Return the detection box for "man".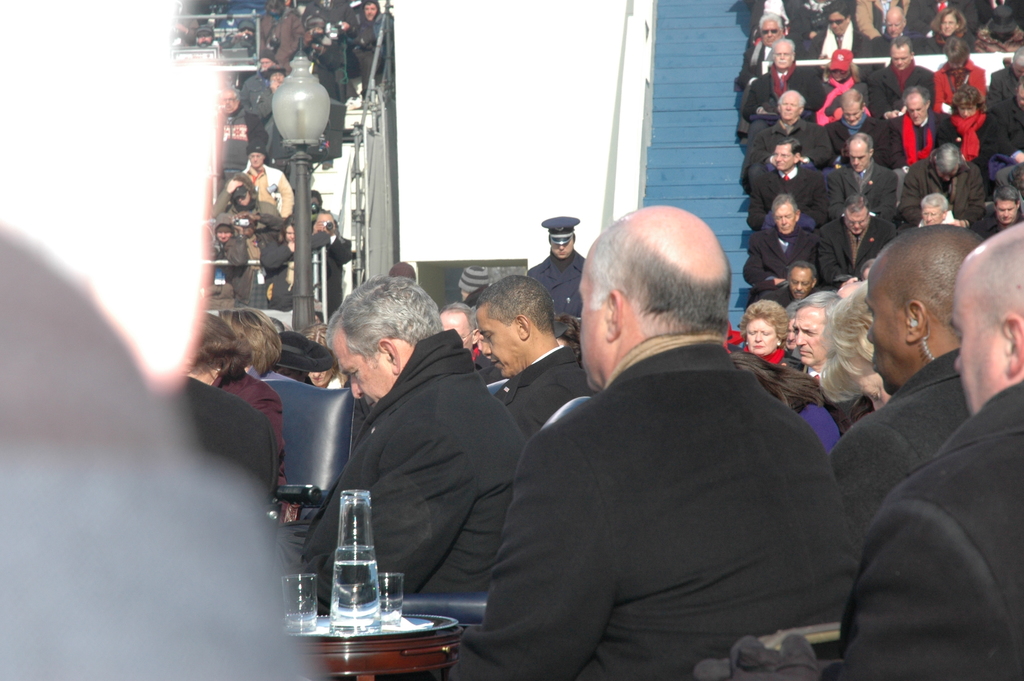
[x1=823, y1=85, x2=889, y2=172].
